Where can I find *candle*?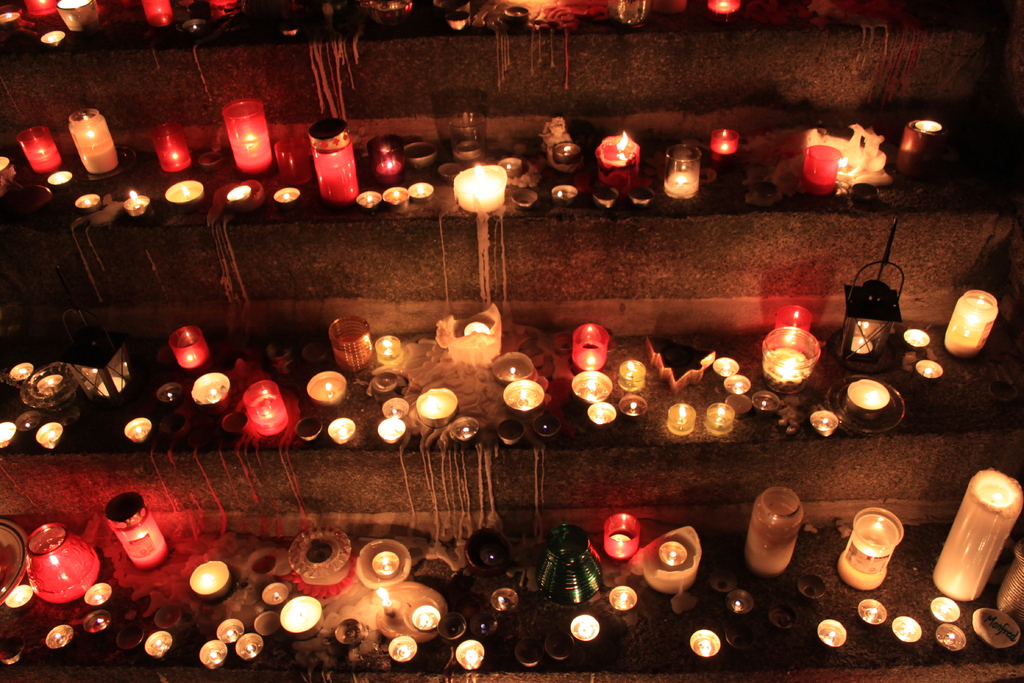
You can find it at 897 119 942 177.
